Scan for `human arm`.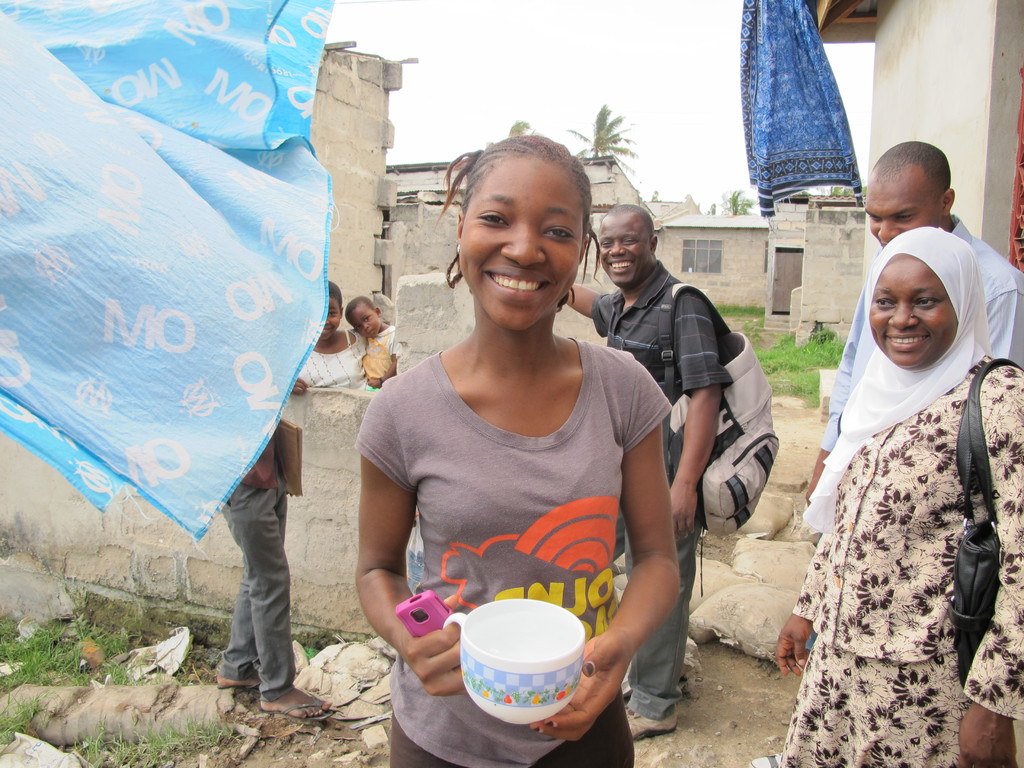
Scan result: {"x1": 771, "y1": 528, "x2": 835, "y2": 669}.
